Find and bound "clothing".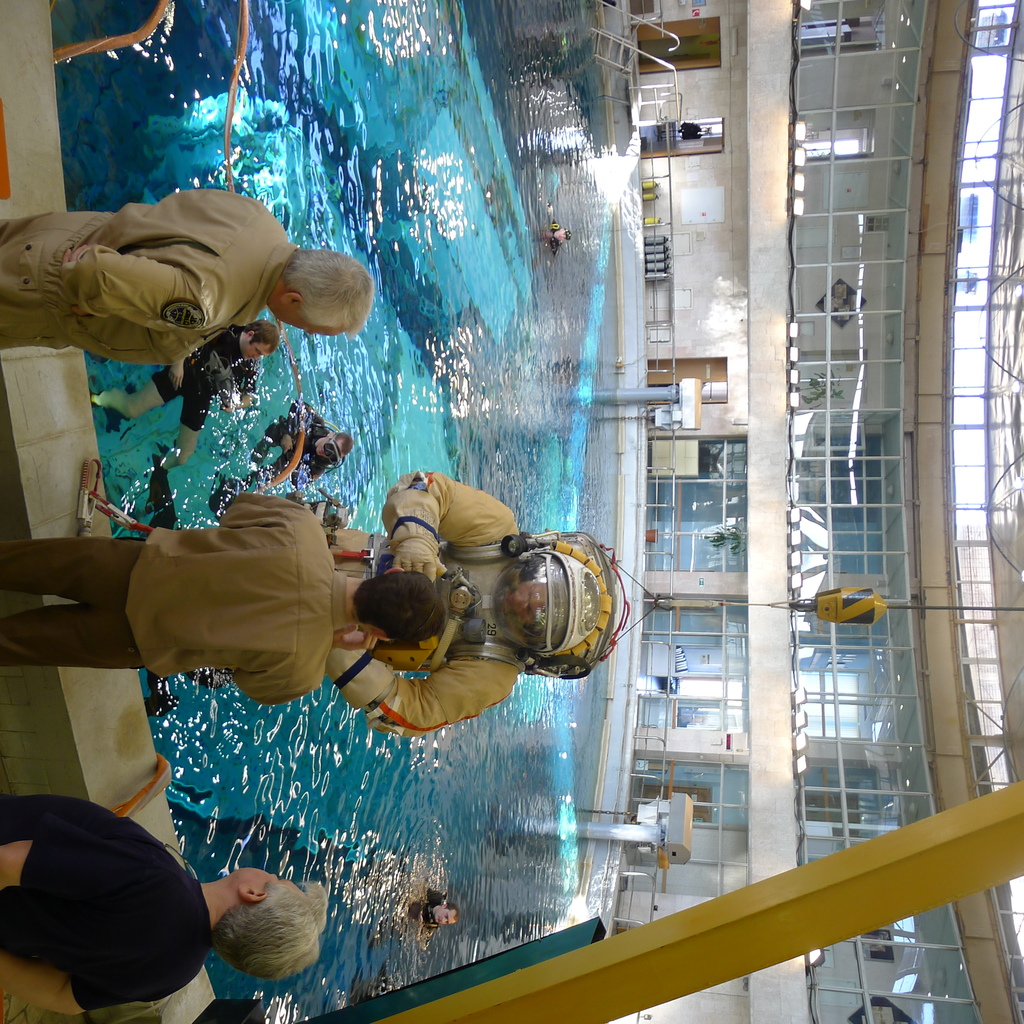
Bound: {"x1": 156, "y1": 338, "x2": 249, "y2": 431}.
